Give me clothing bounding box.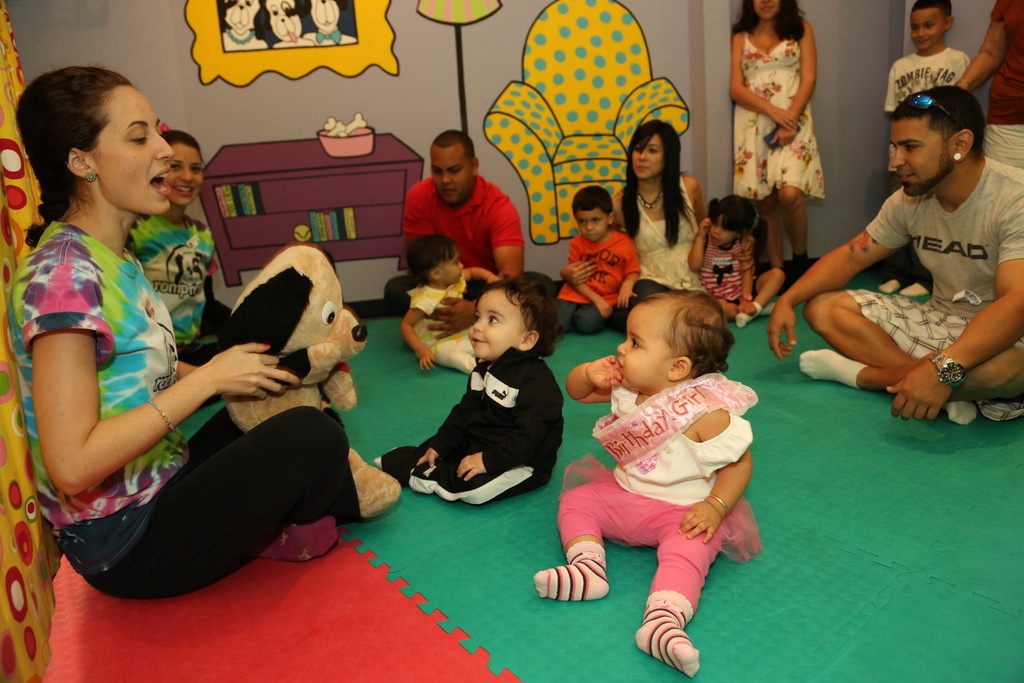
(x1=687, y1=236, x2=769, y2=333).
